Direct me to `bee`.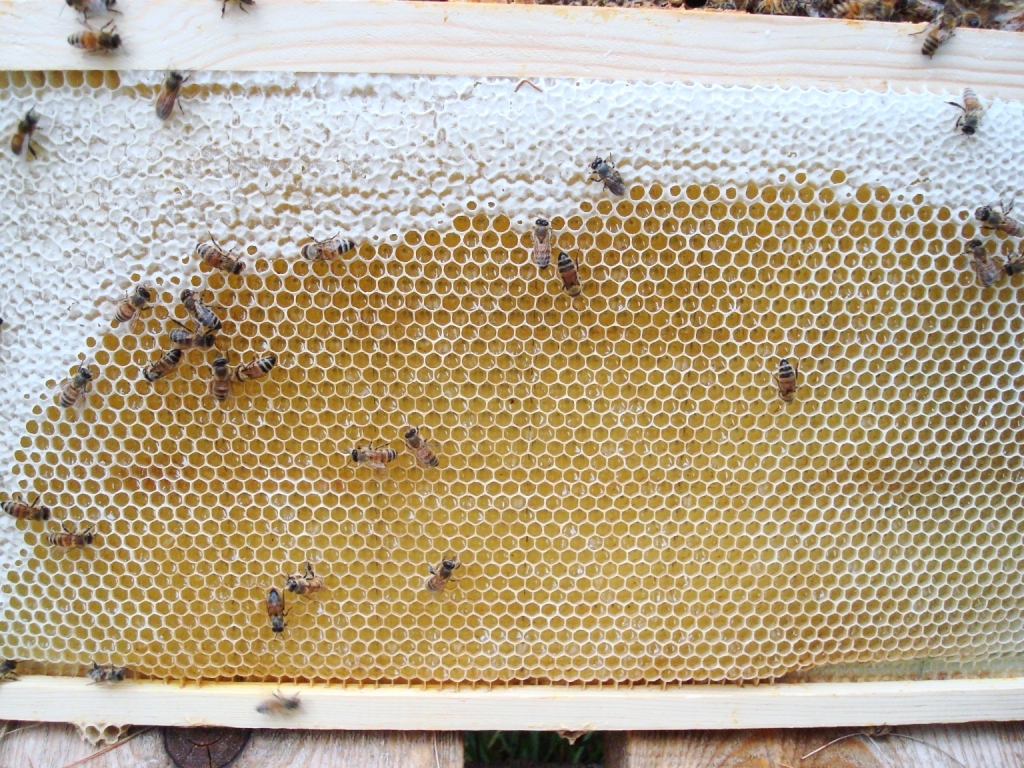
Direction: 256 583 295 641.
